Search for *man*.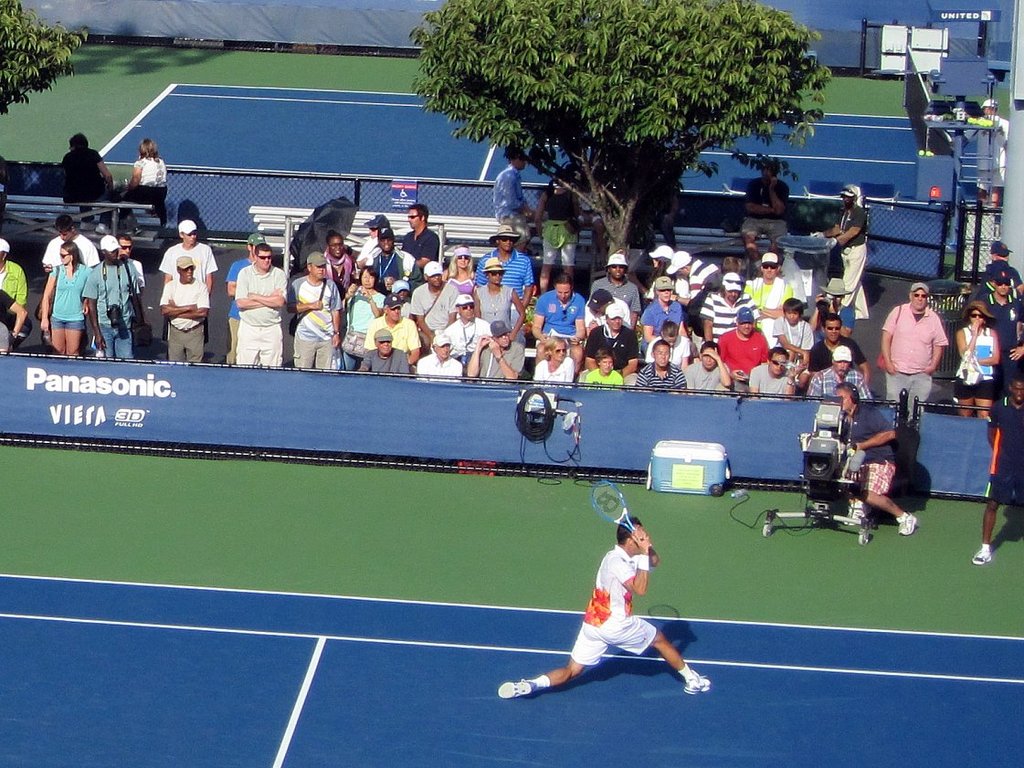
Found at x1=740 y1=163 x2=792 y2=268.
